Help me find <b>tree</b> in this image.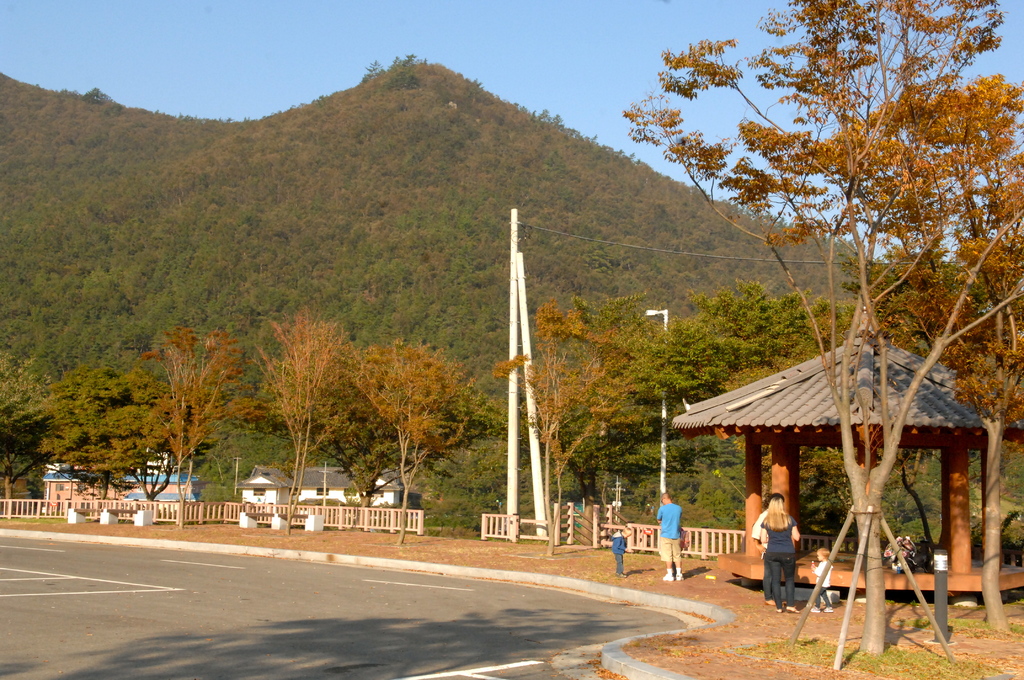
Found it: <bbox>122, 295, 241, 495</bbox>.
